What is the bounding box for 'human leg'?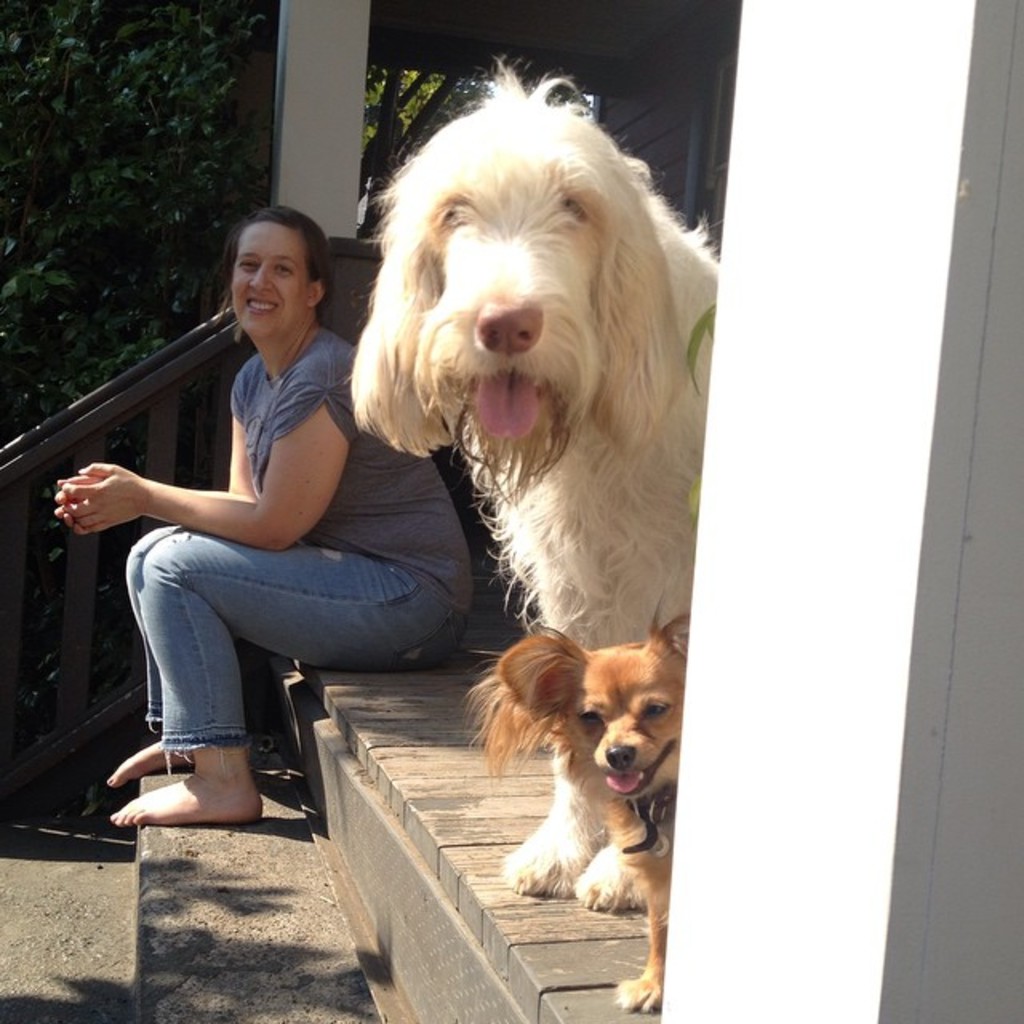
102/528/462/834.
